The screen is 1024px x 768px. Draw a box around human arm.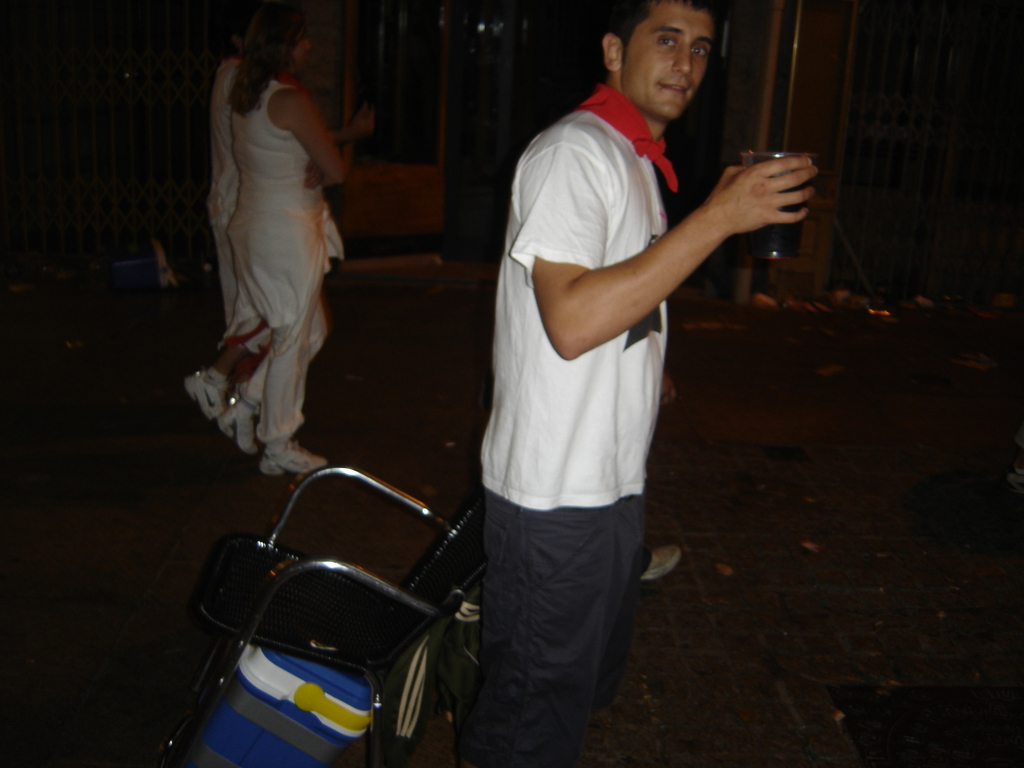
[x1=602, y1=133, x2=833, y2=295].
